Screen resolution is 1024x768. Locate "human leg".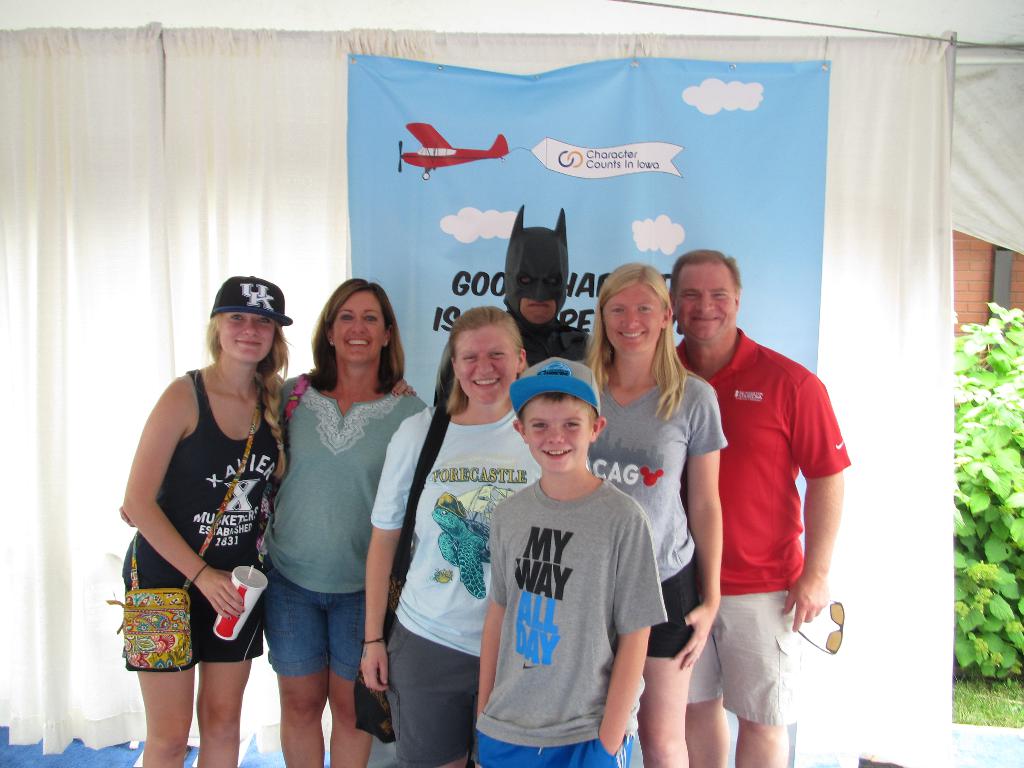
682, 636, 731, 767.
